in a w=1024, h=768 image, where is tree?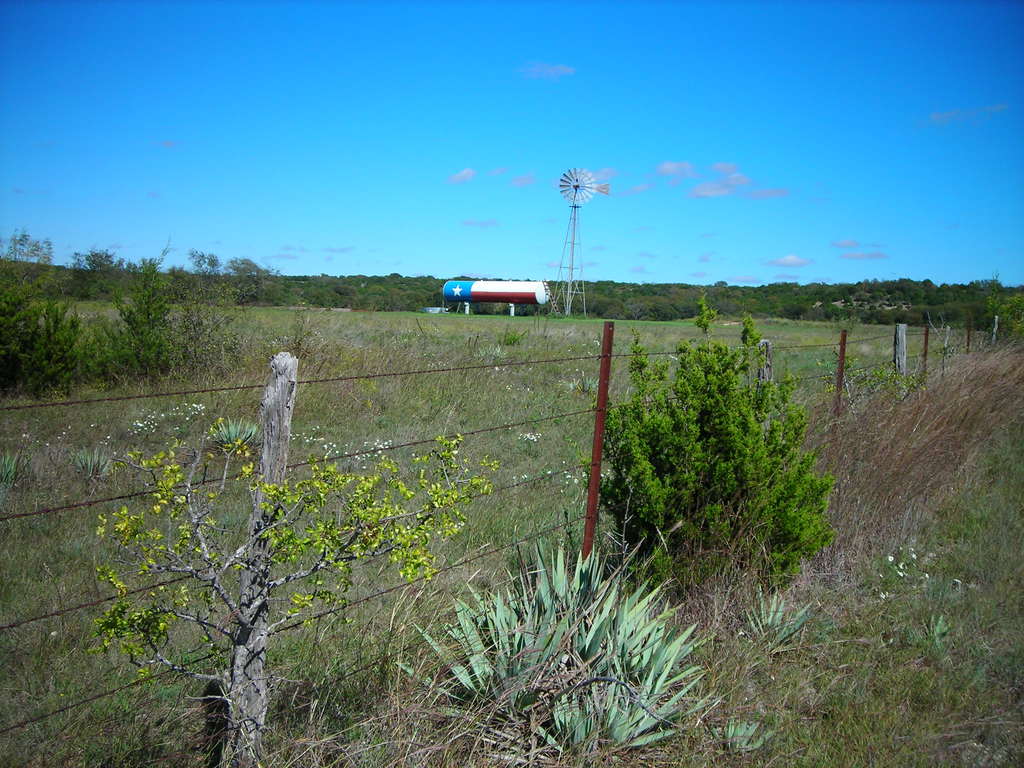
[588, 279, 840, 621].
